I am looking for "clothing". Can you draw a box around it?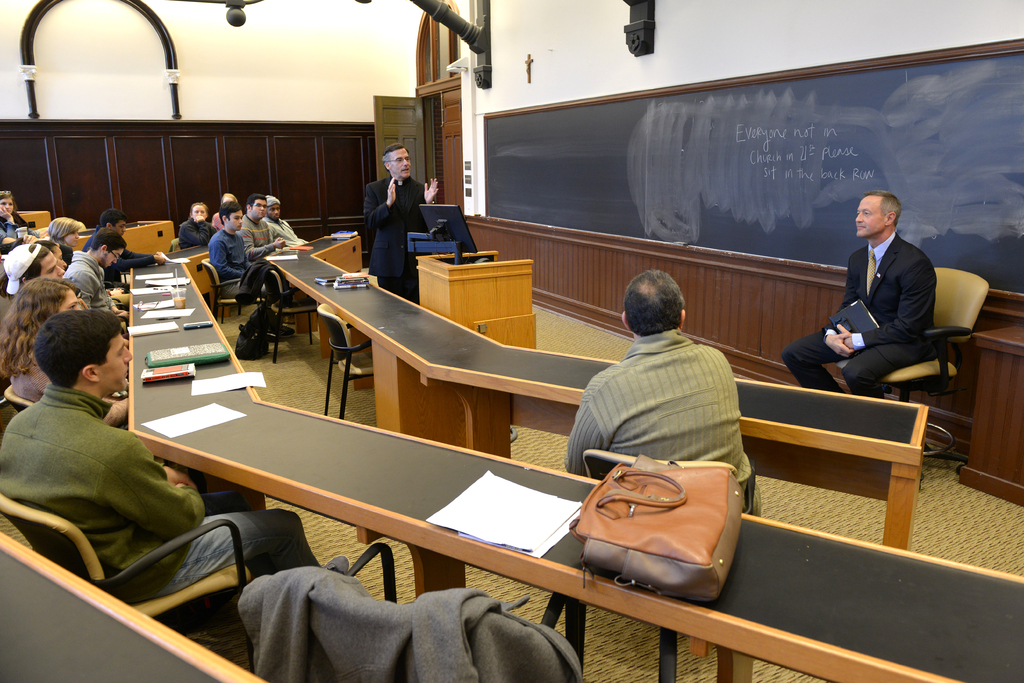
Sure, the bounding box is 1/383/209/572.
